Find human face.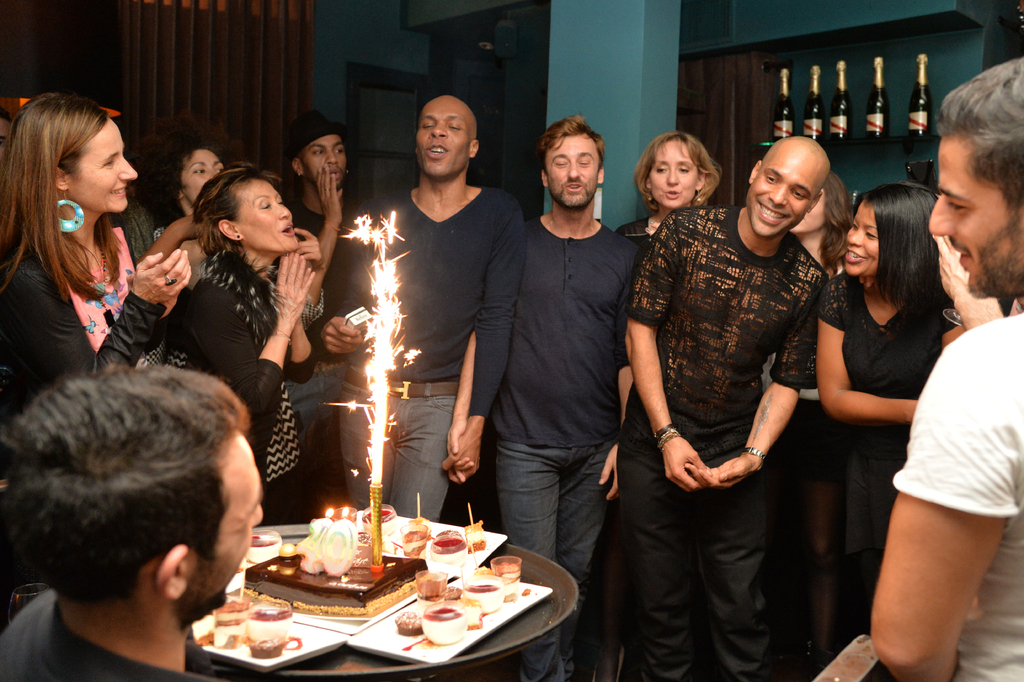
locate(175, 426, 268, 610).
